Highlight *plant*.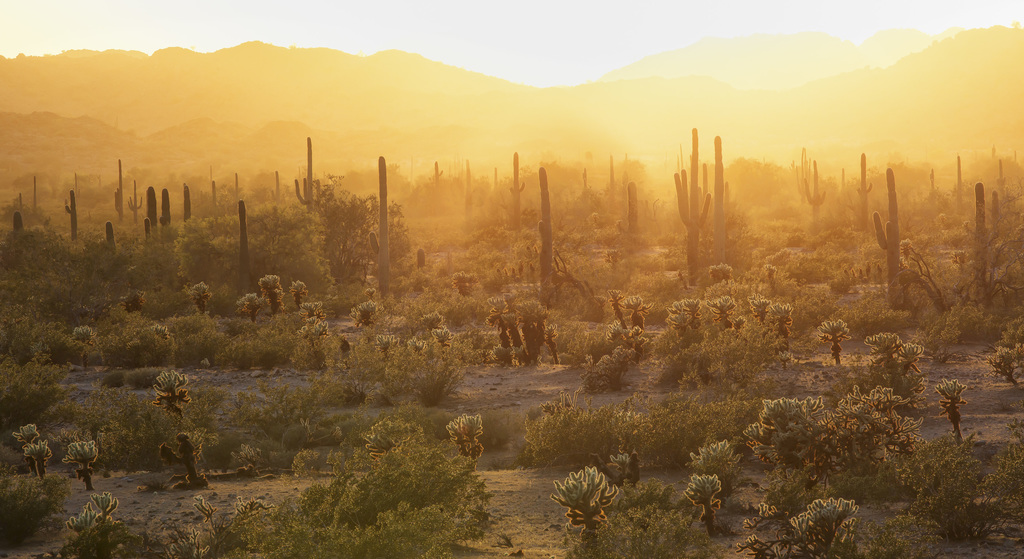
Highlighted region: pyautogui.locateOnScreen(628, 181, 639, 234).
